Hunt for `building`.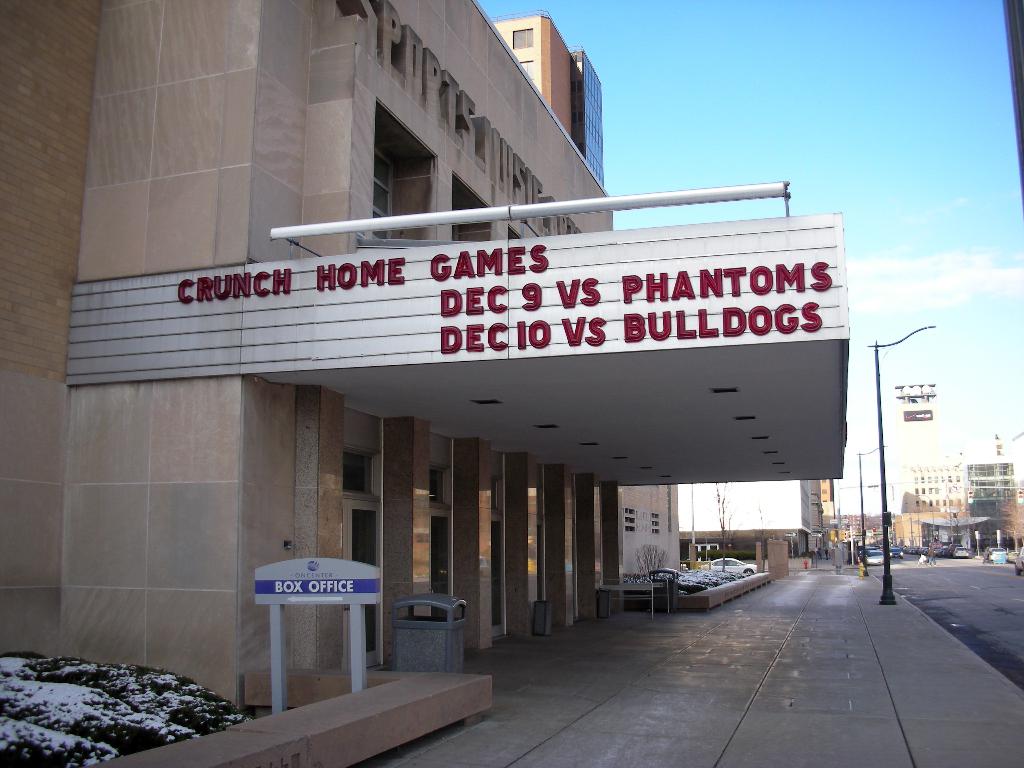
Hunted down at box(0, 0, 847, 714).
